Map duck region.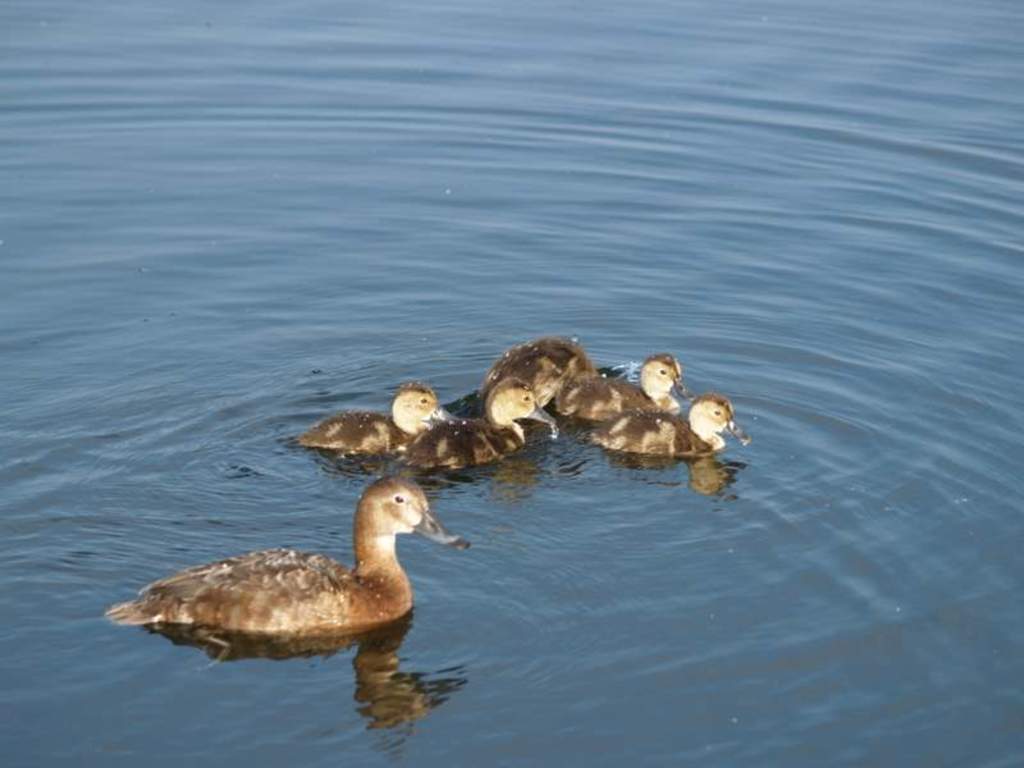
Mapped to <region>599, 392, 758, 483</region>.
